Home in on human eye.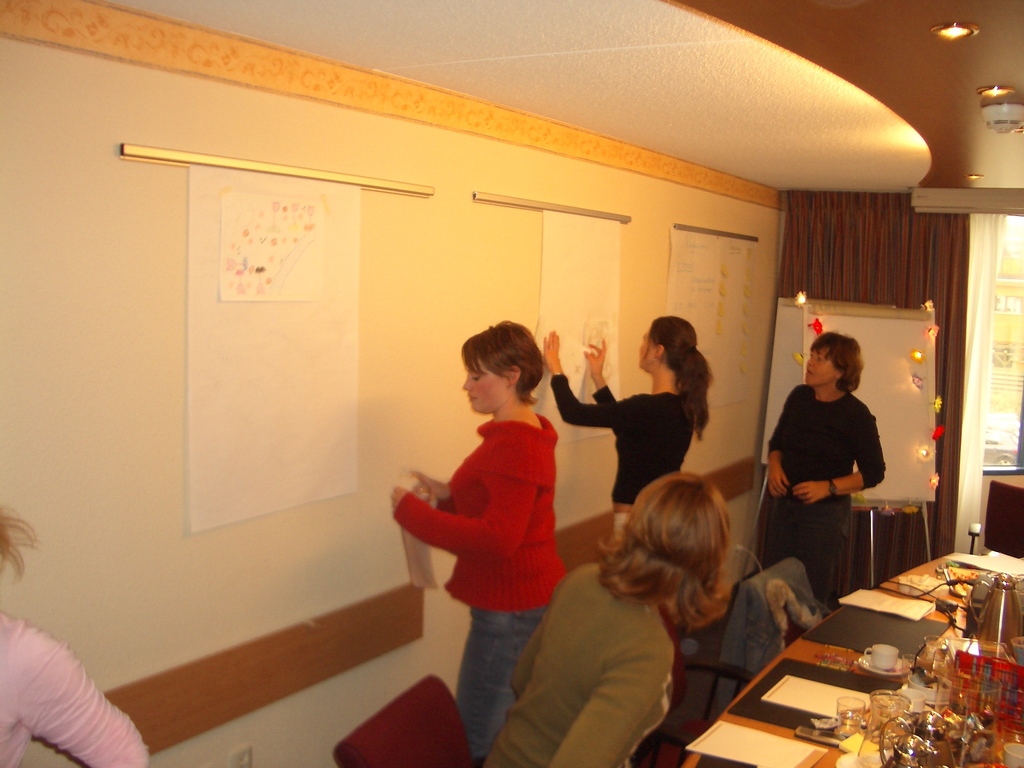
Homed in at {"x1": 470, "y1": 372, "x2": 481, "y2": 382}.
